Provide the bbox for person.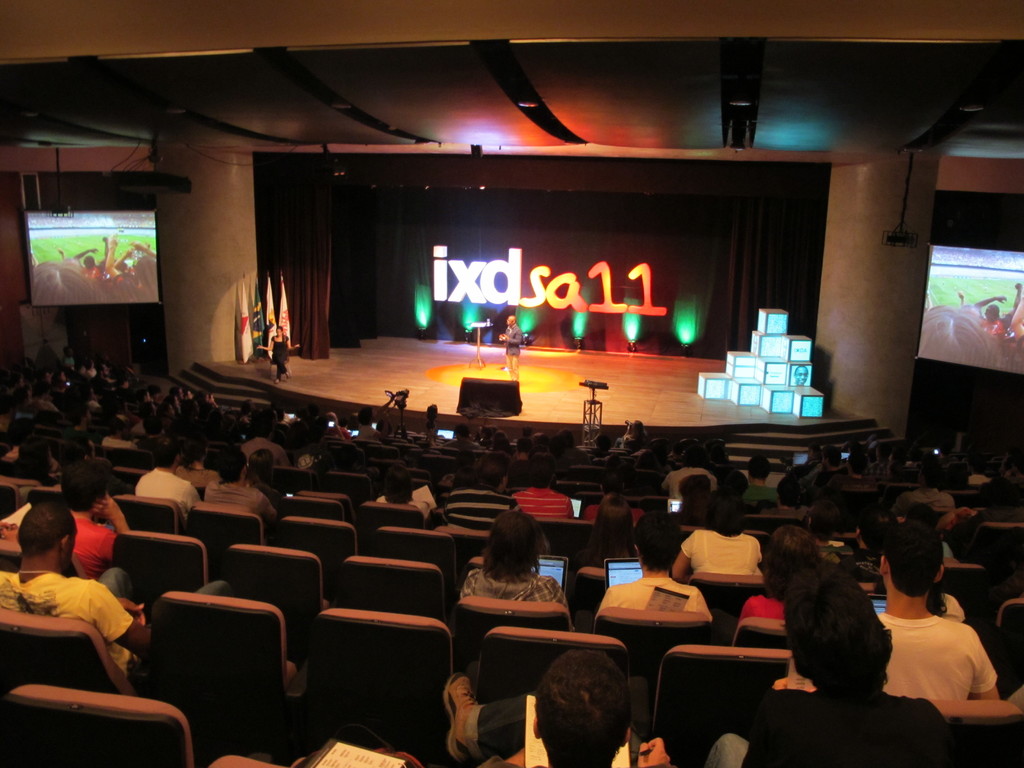
bbox=[0, 491, 145, 678].
